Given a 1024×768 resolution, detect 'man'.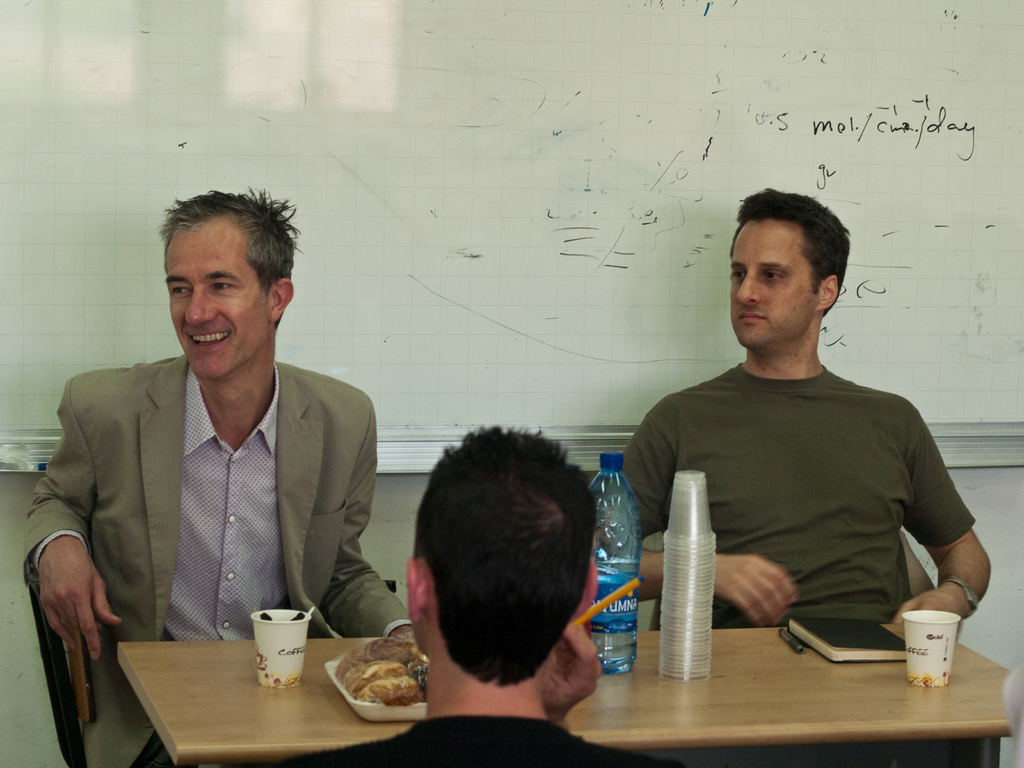
BBox(589, 186, 993, 628).
